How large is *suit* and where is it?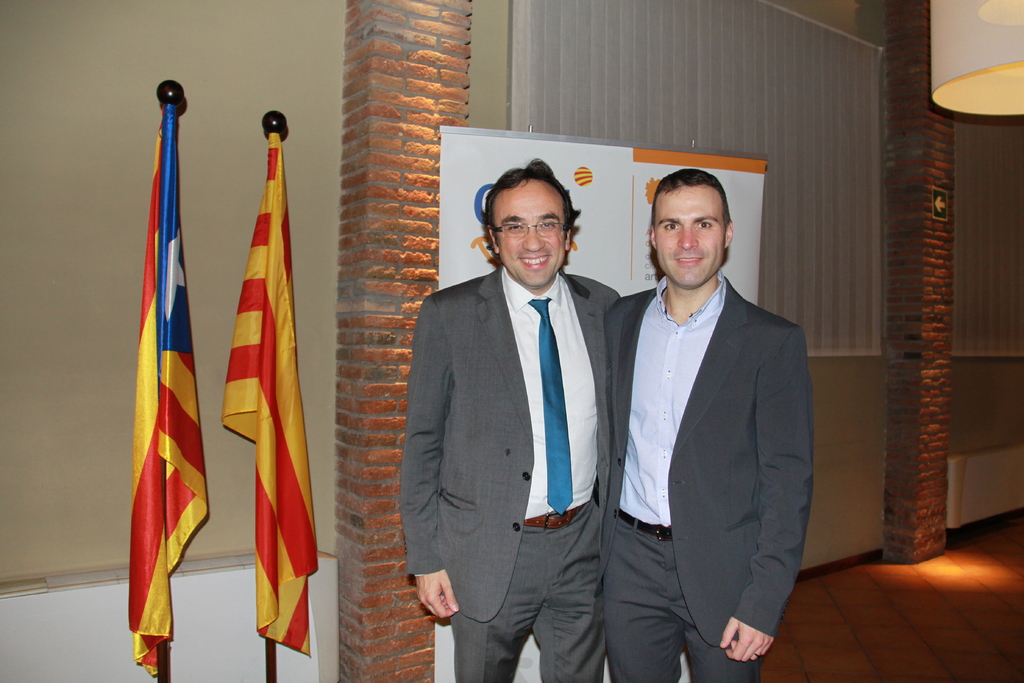
Bounding box: bbox=(397, 267, 621, 682).
